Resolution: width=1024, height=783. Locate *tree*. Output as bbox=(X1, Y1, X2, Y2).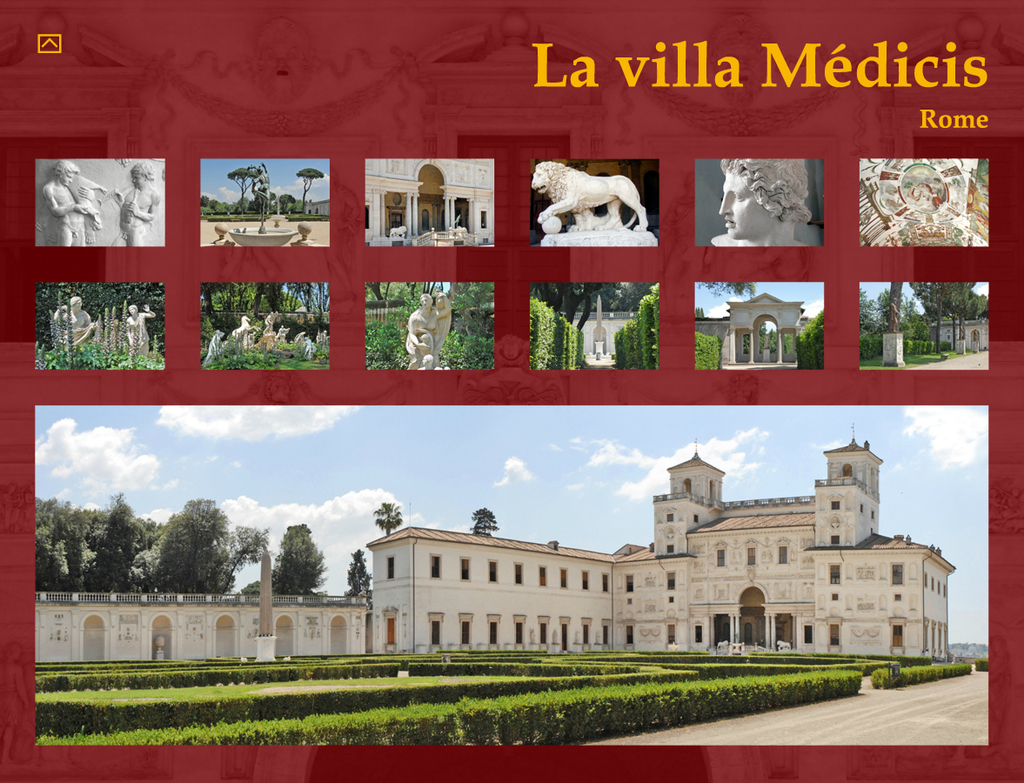
bbox=(68, 509, 108, 581).
